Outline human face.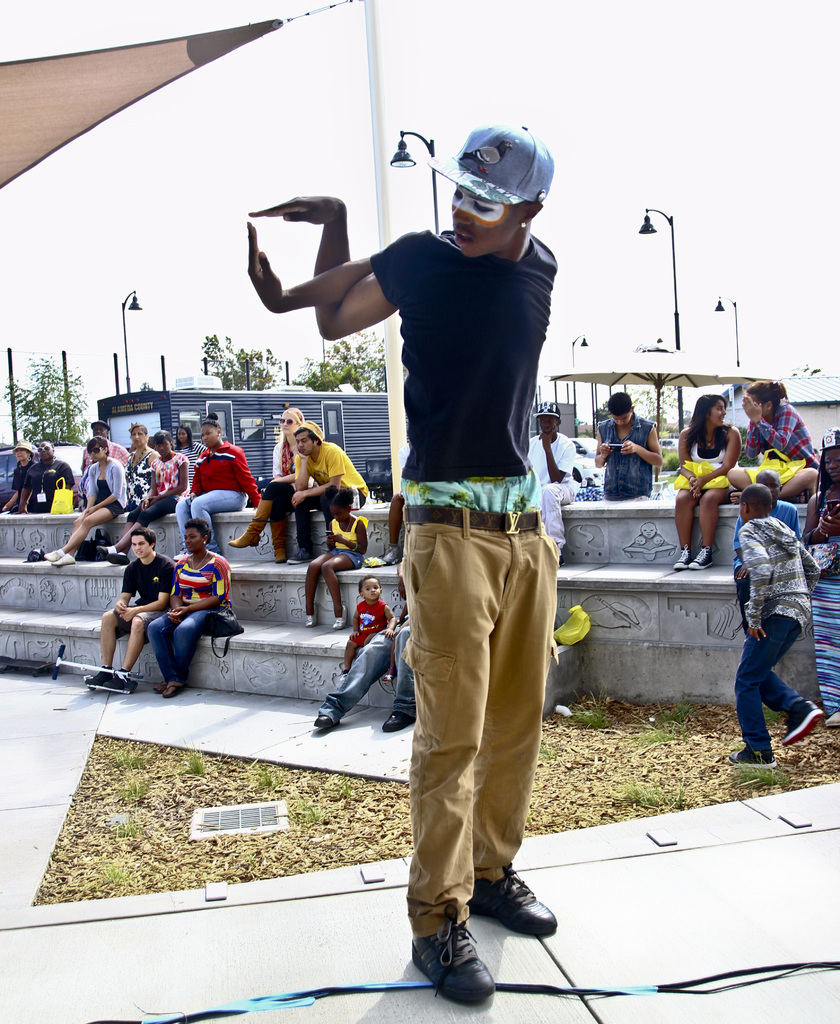
Outline: bbox=(611, 410, 630, 430).
